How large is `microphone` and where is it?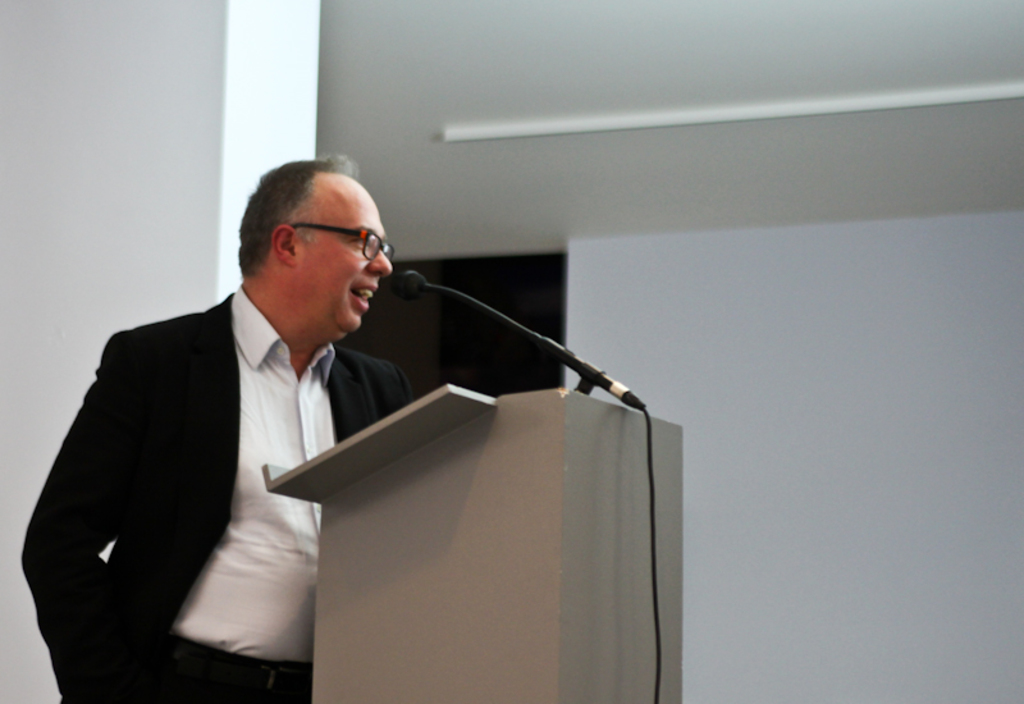
Bounding box: Rect(389, 268, 428, 300).
